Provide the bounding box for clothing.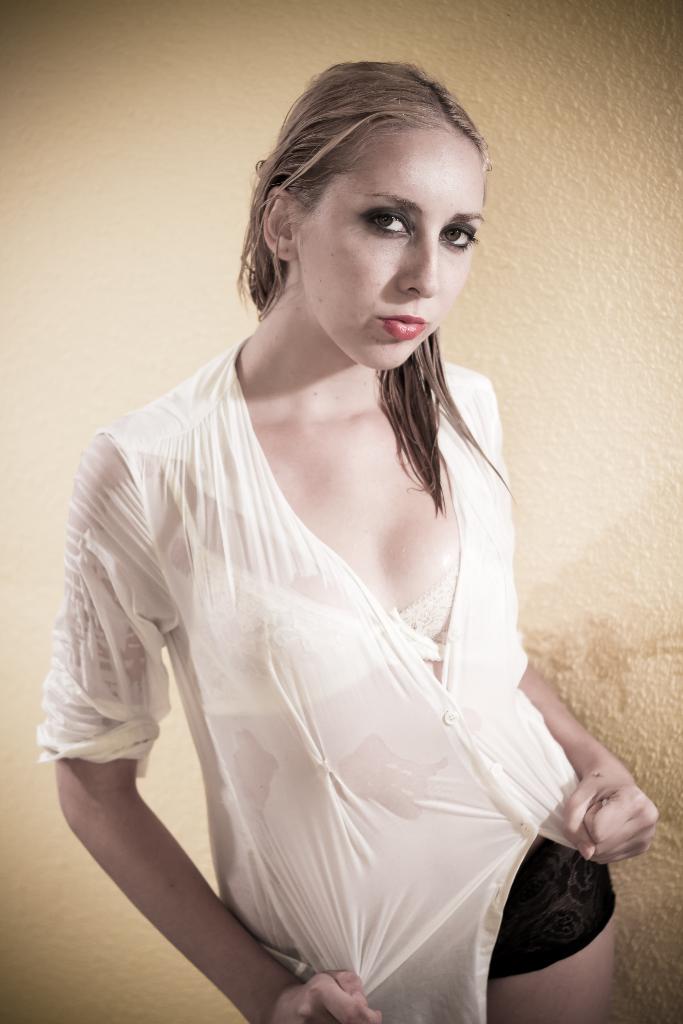
pyautogui.locateOnScreen(28, 342, 618, 1023).
